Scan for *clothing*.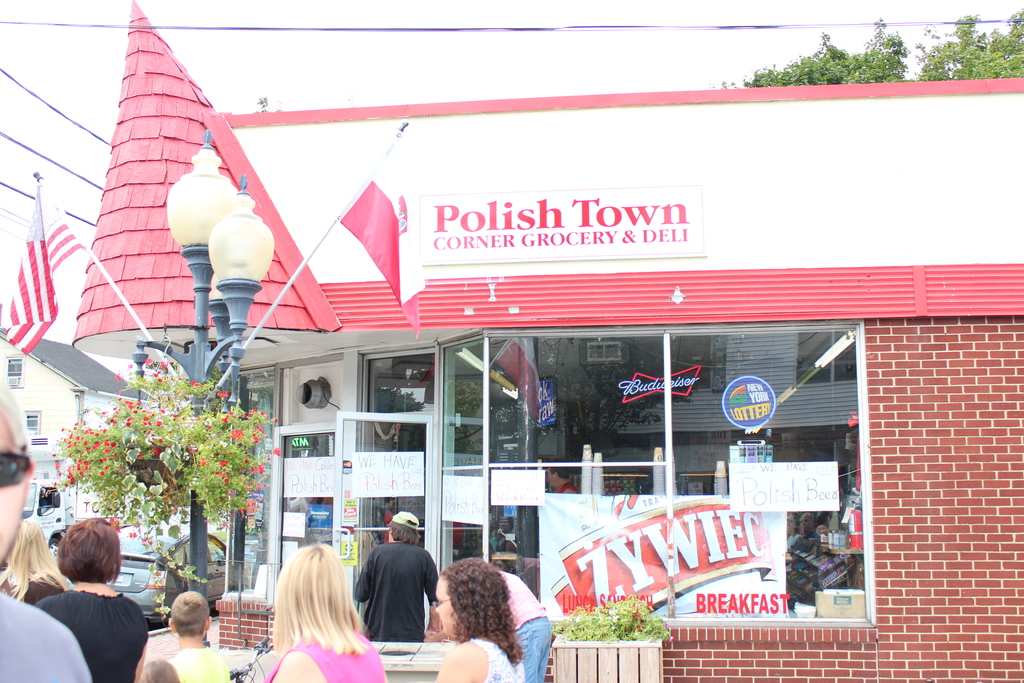
Scan result: (355, 539, 438, 641).
